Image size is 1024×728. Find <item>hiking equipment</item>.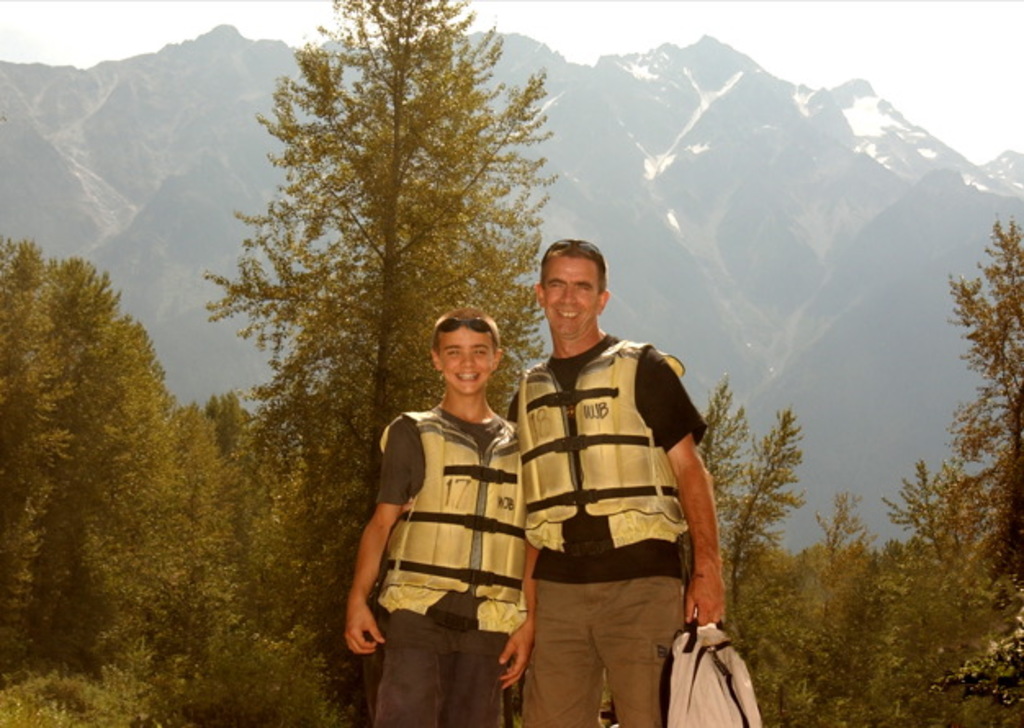
Rect(659, 600, 772, 726).
